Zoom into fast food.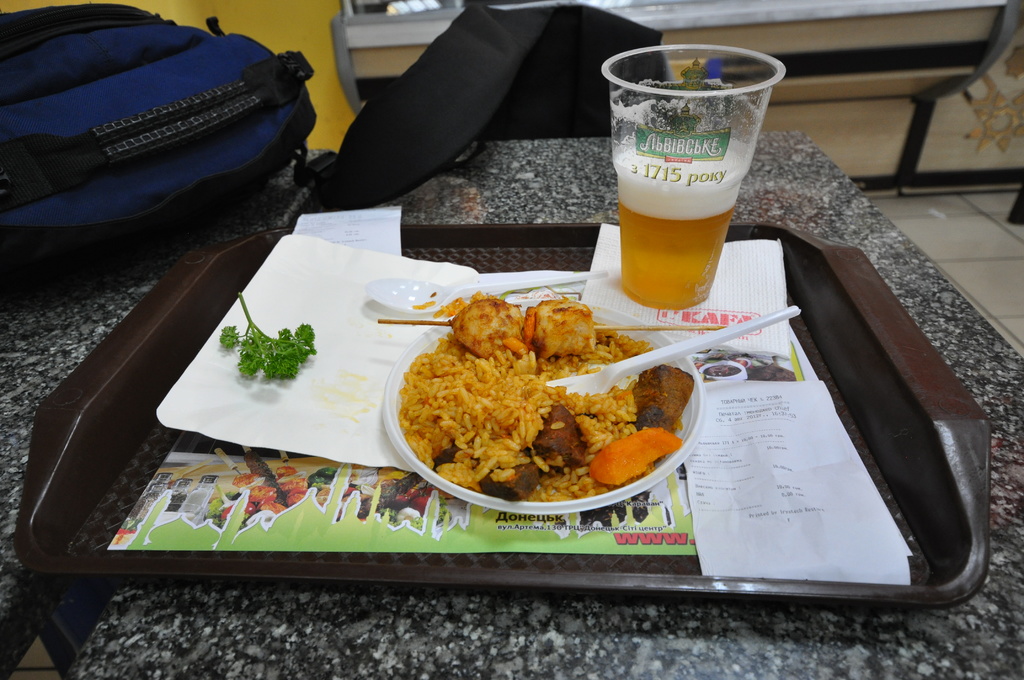
Zoom target: (left=630, top=360, right=701, bottom=422).
